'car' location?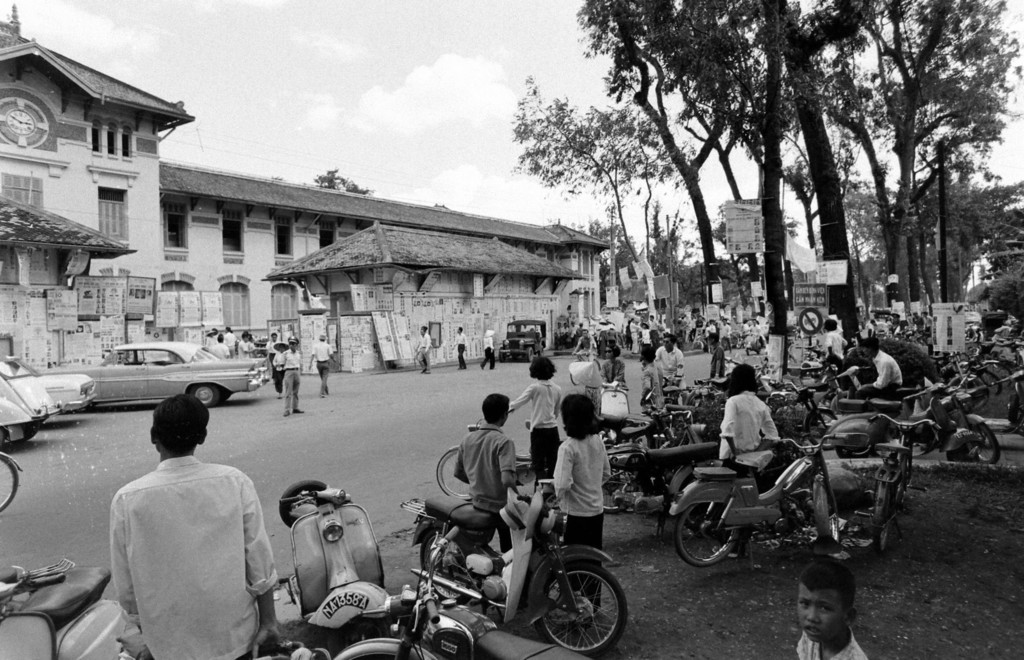
[x1=0, y1=350, x2=95, y2=411]
